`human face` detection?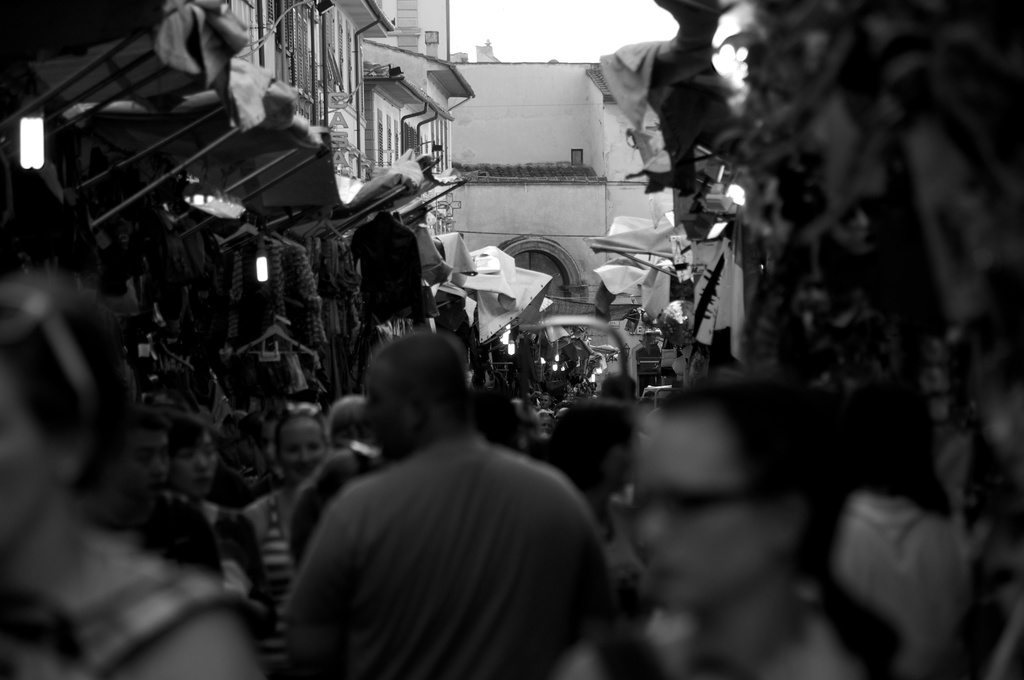
[left=0, top=364, right=52, bottom=542]
